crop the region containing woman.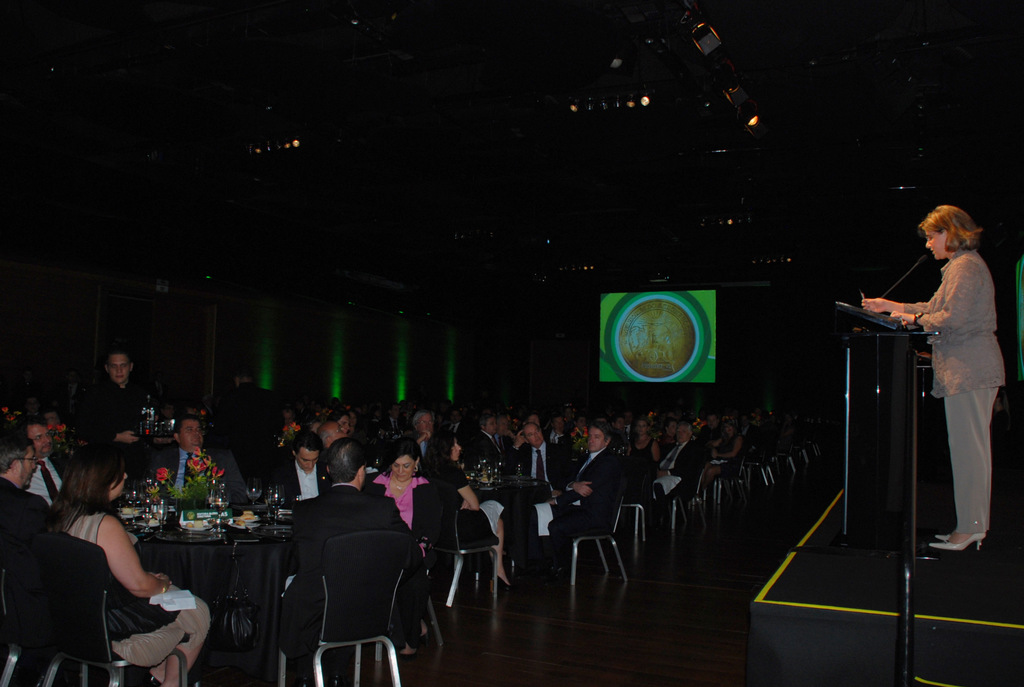
Crop region: bbox(420, 427, 510, 583).
